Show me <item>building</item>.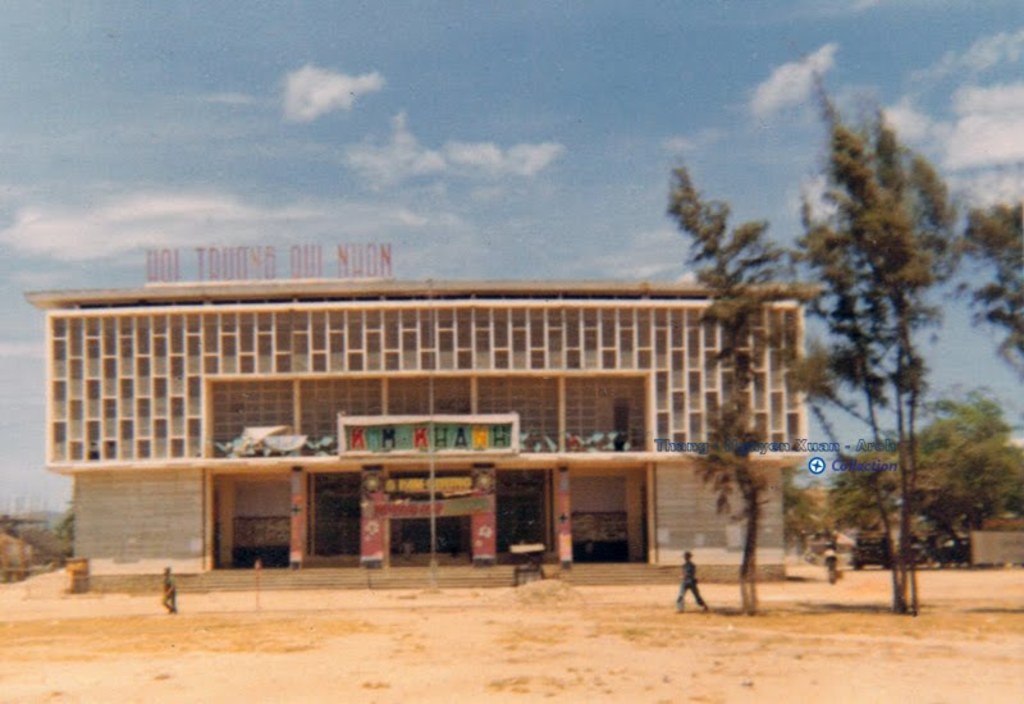
<item>building</item> is here: x1=20, y1=288, x2=818, y2=576.
